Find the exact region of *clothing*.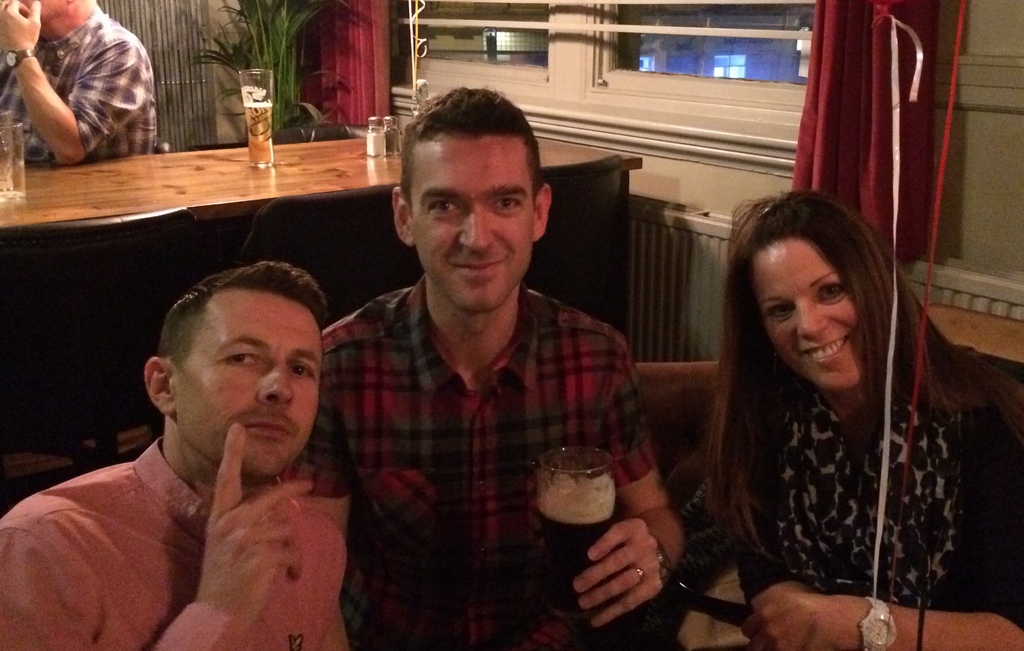
Exact region: detection(0, 436, 348, 650).
